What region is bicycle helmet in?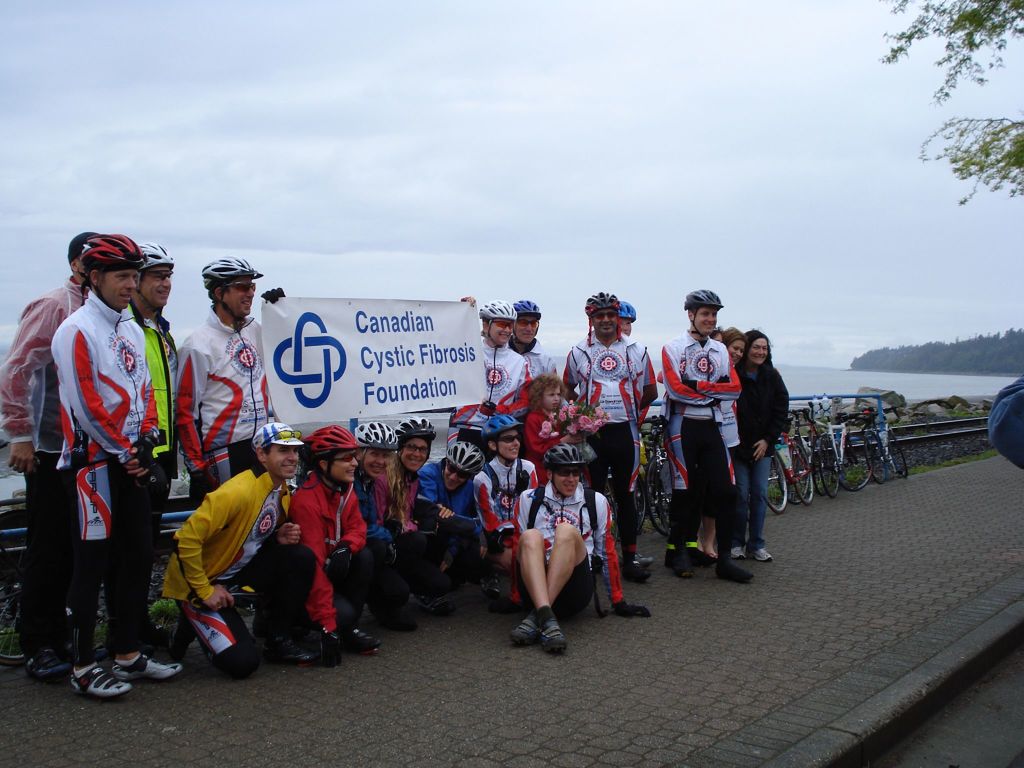
477/303/514/324.
